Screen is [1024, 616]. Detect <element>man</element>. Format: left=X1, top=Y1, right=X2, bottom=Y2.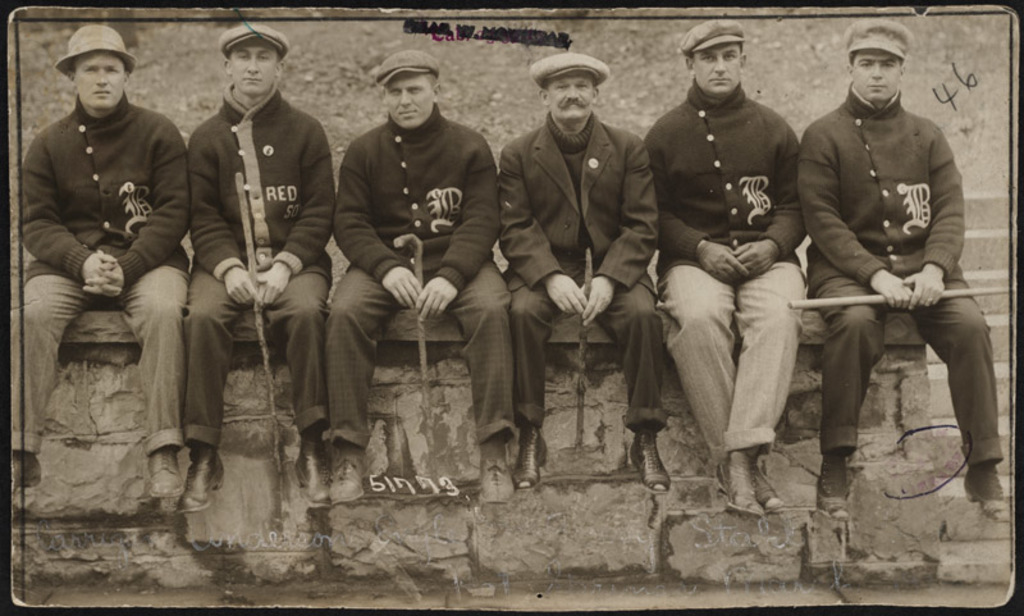
left=799, top=29, right=993, bottom=515.
